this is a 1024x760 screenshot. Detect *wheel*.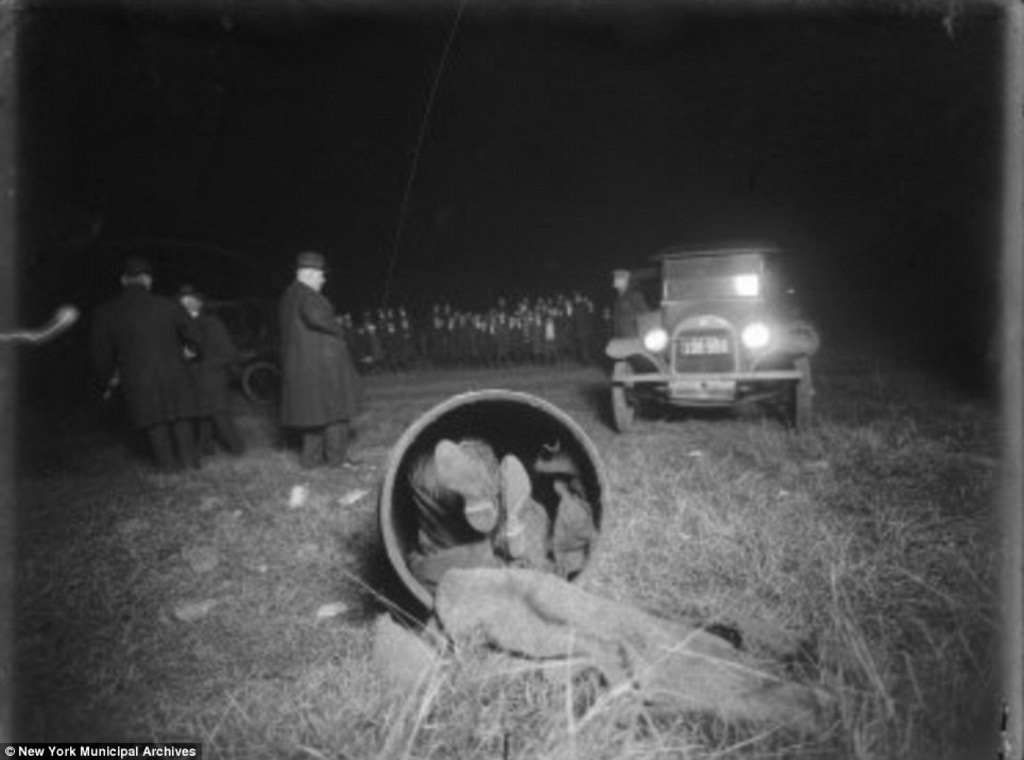
bbox(609, 358, 642, 435).
